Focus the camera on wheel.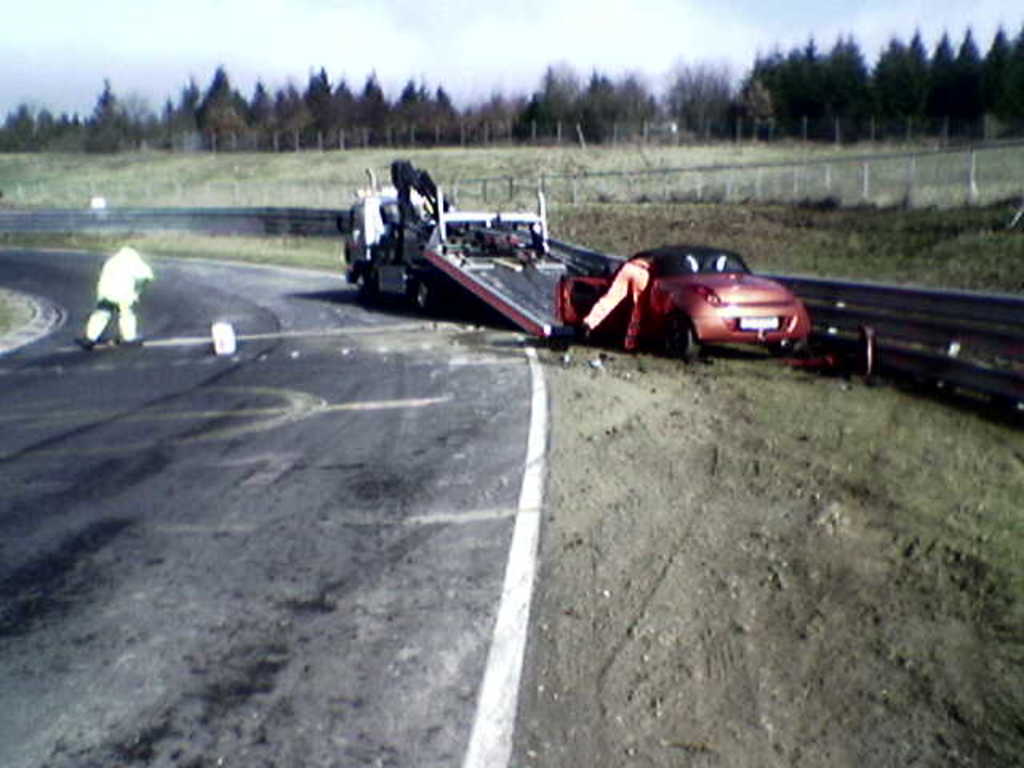
Focus region: crop(664, 315, 699, 363).
